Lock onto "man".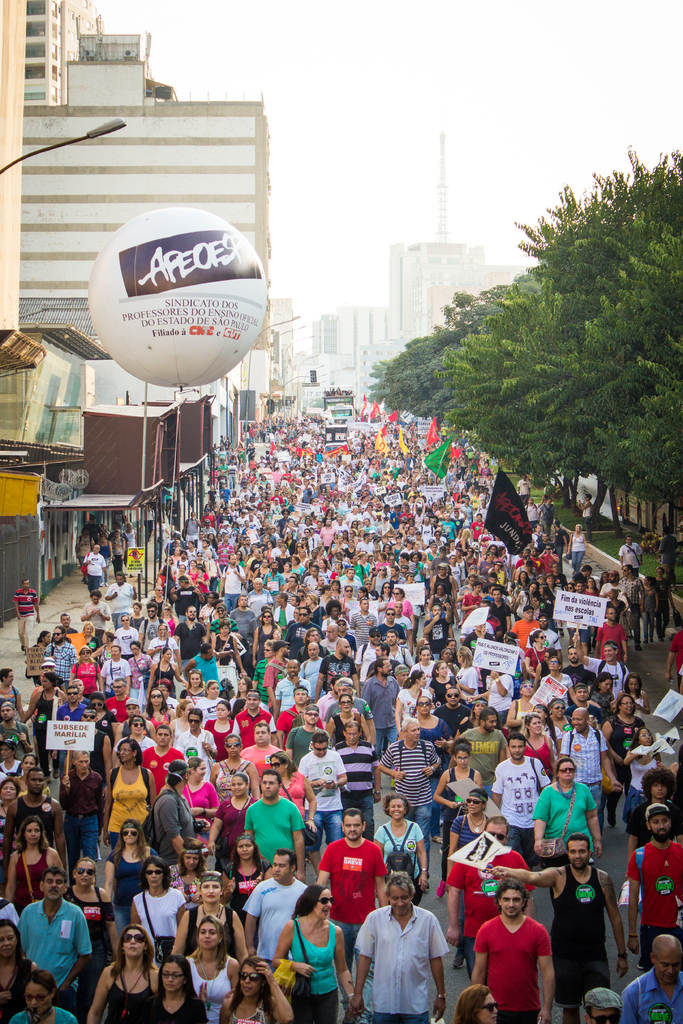
Locked: {"left": 332, "top": 677, "right": 379, "bottom": 743}.
